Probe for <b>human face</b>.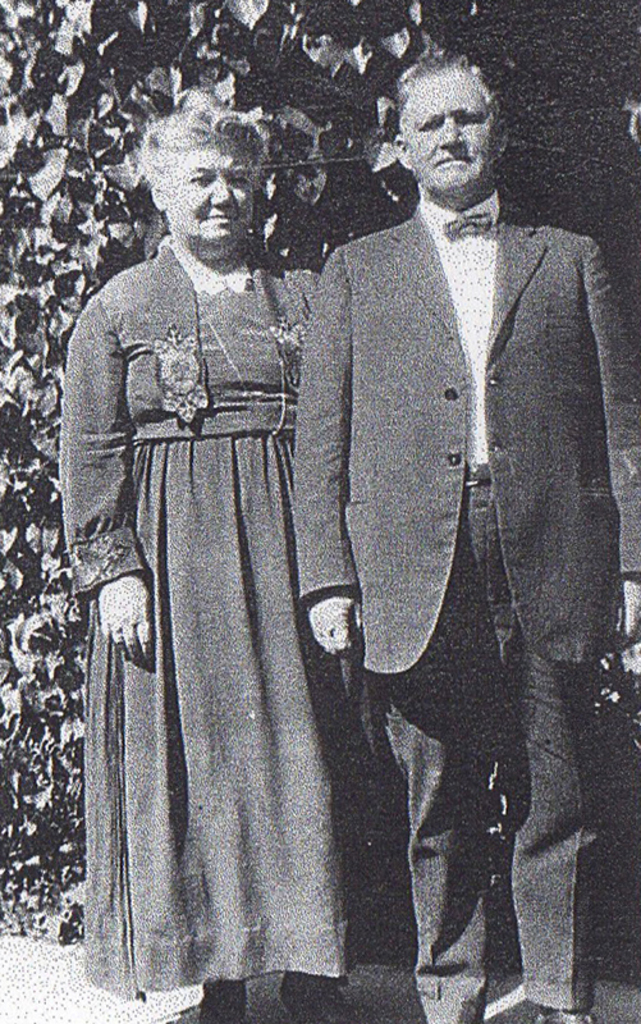
Probe result: 171,146,260,244.
